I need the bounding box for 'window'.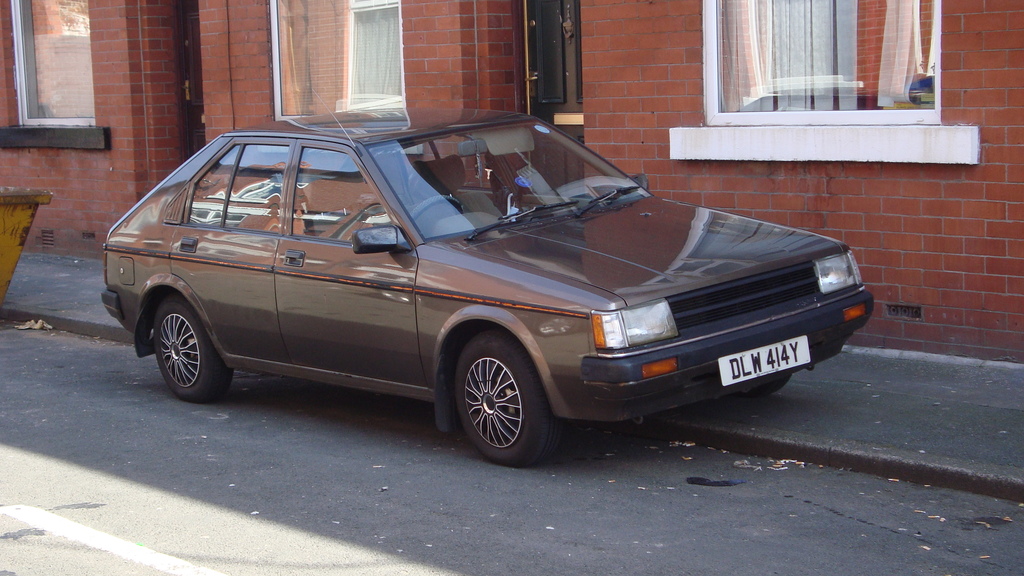
Here it is: 699,1,939,123.
